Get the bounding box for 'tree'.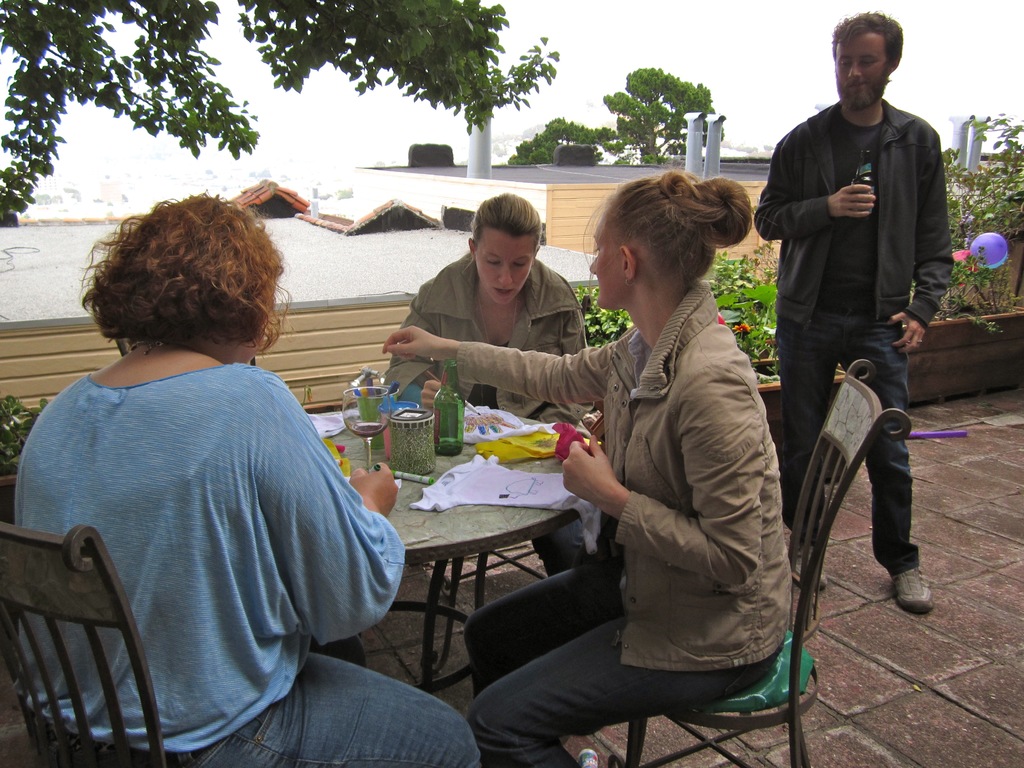
604:61:737:133.
